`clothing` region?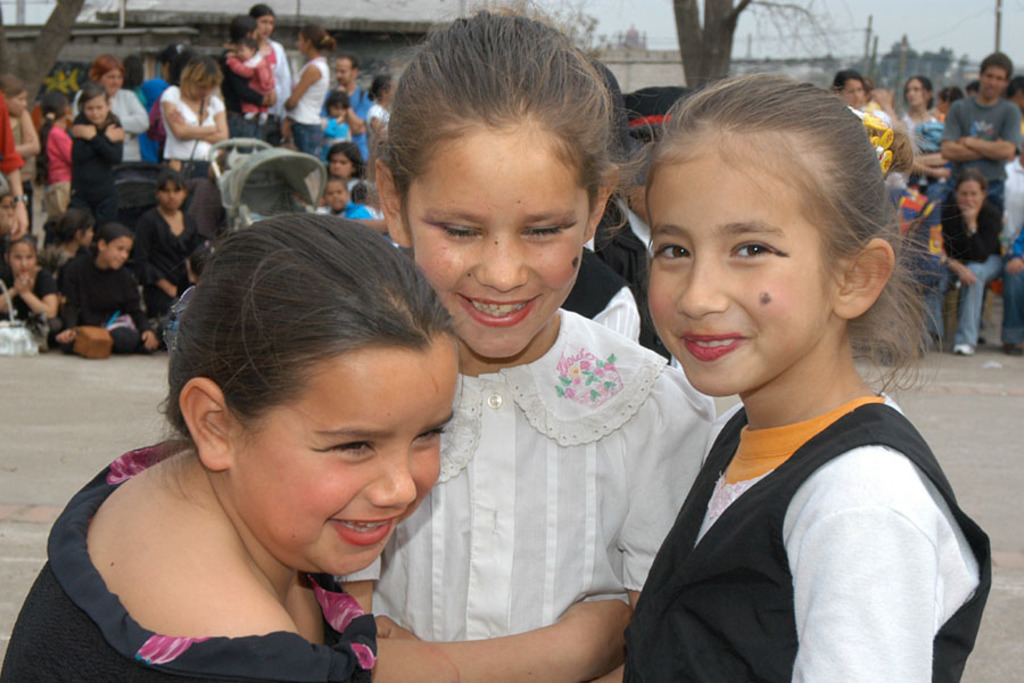
bbox=(329, 74, 371, 155)
